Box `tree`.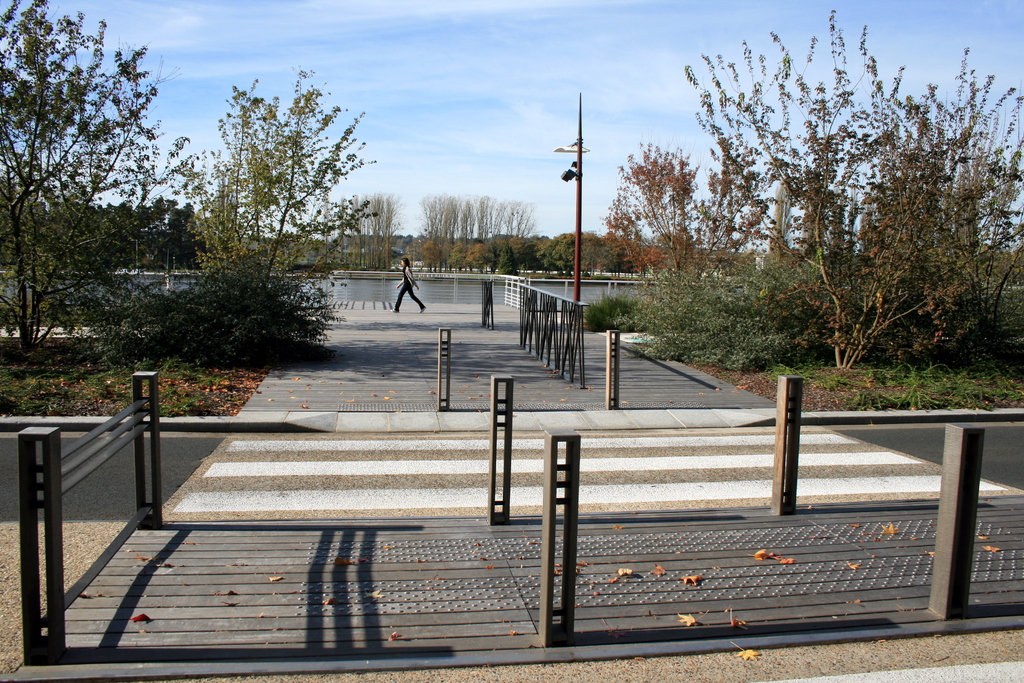
bbox=[593, 128, 705, 284].
